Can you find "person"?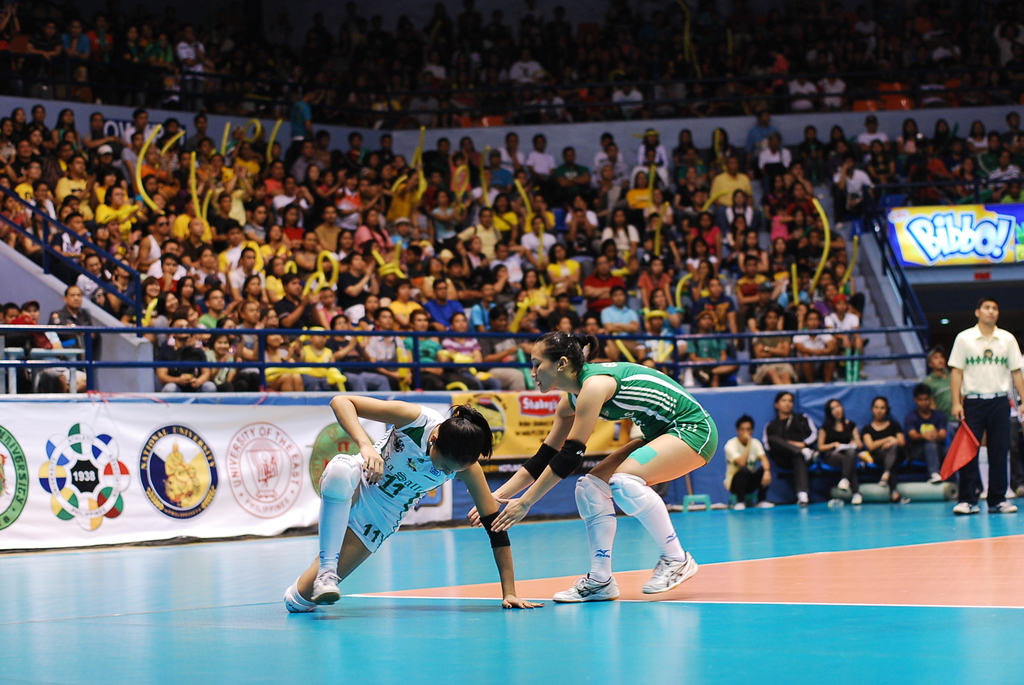
Yes, bounding box: detection(276, 278, 323, 326).
